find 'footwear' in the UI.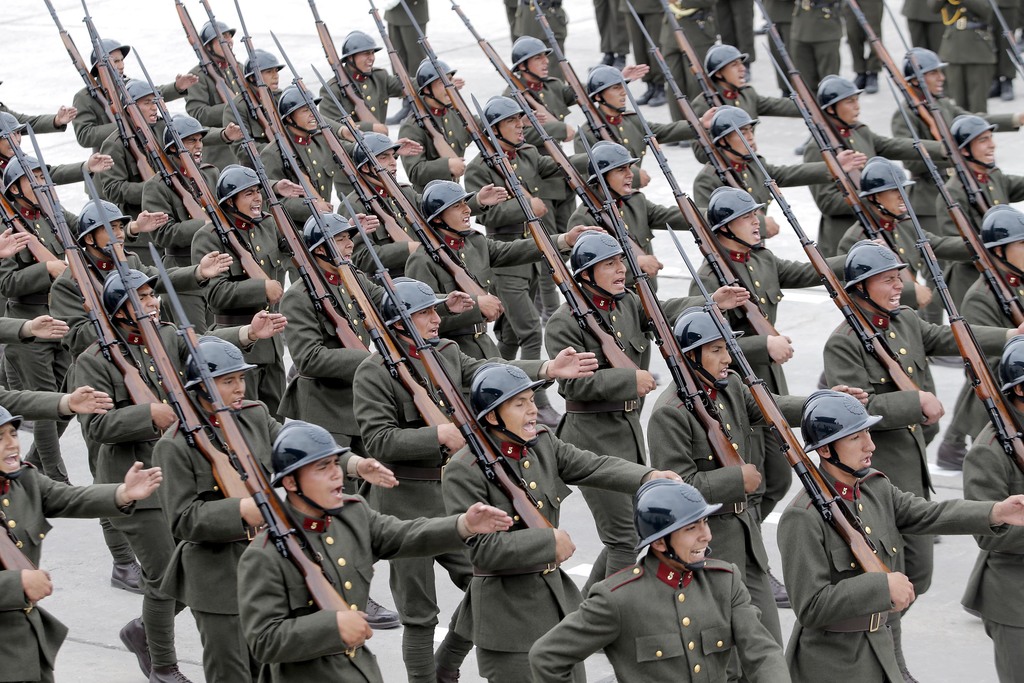
UI element at x1=112 y1=559 x2=143 y2=595.
